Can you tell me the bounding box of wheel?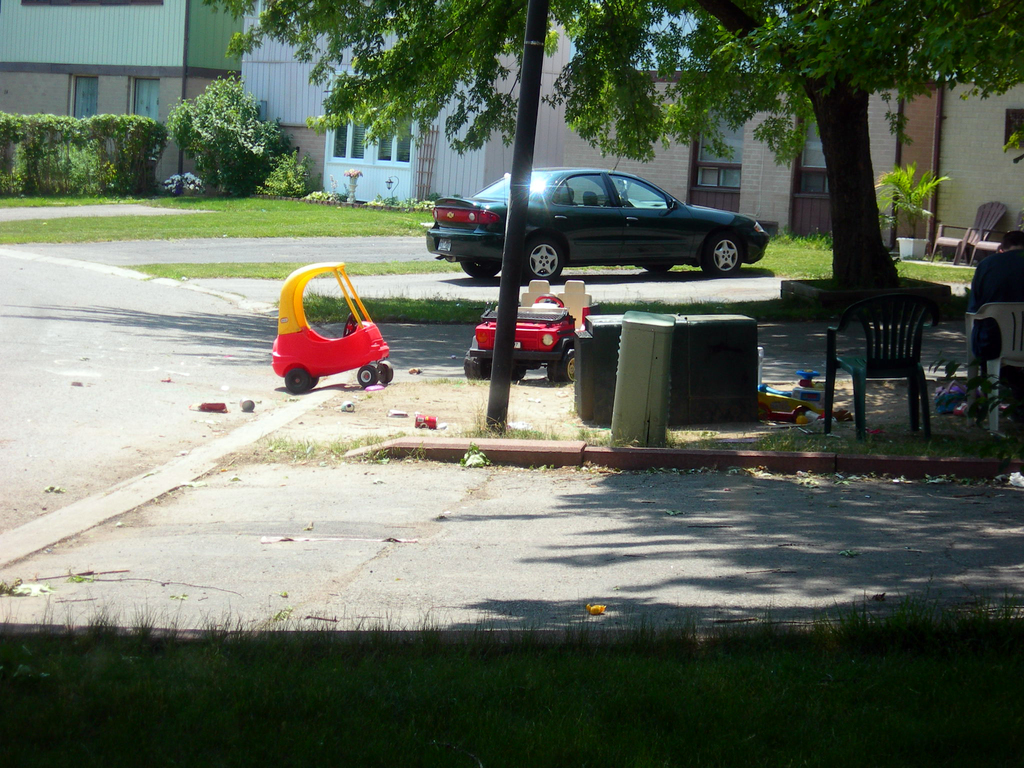
(left=522, top=228, right=564, bottom=279).
